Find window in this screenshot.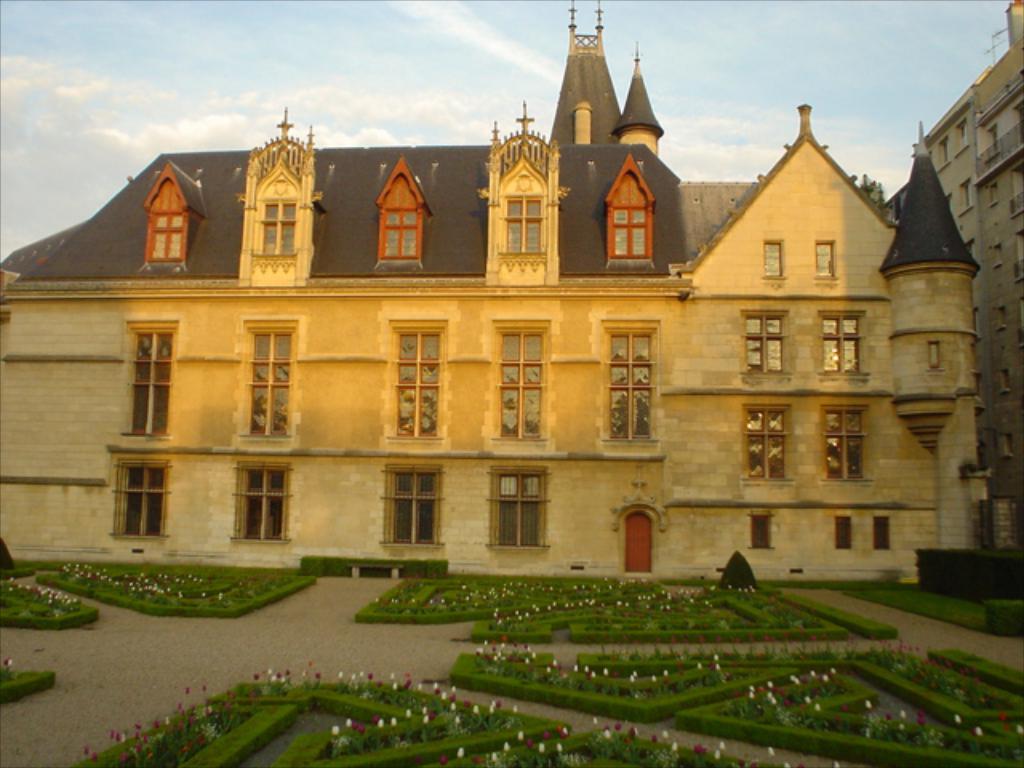
The bounding box for window is (821,408,874,482).
